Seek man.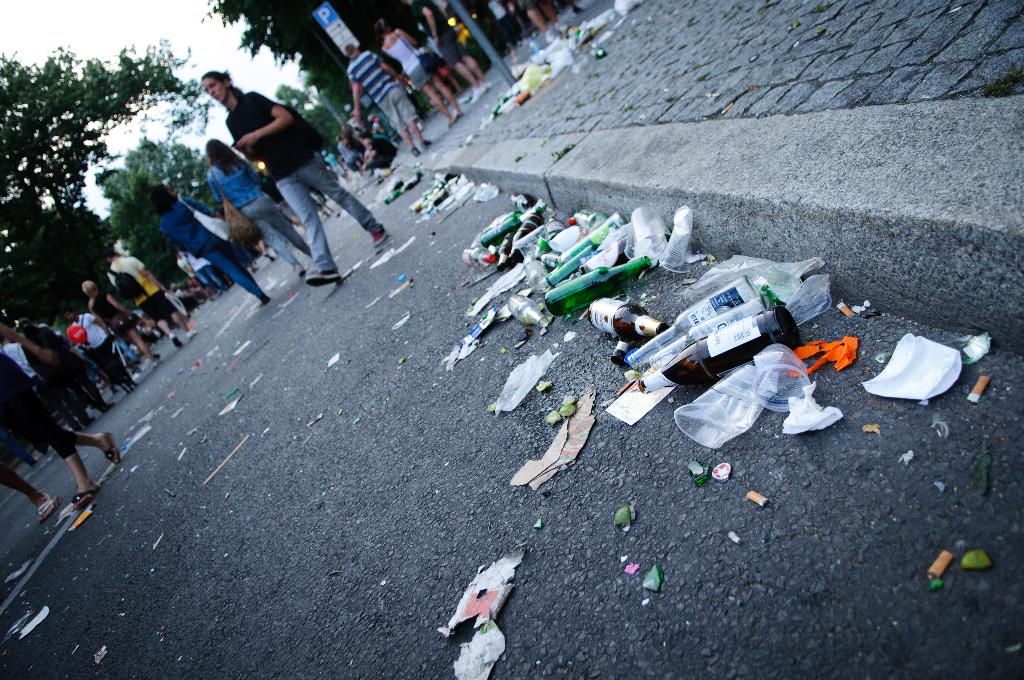
[left=346, top=40, right=436, bottom=166].
